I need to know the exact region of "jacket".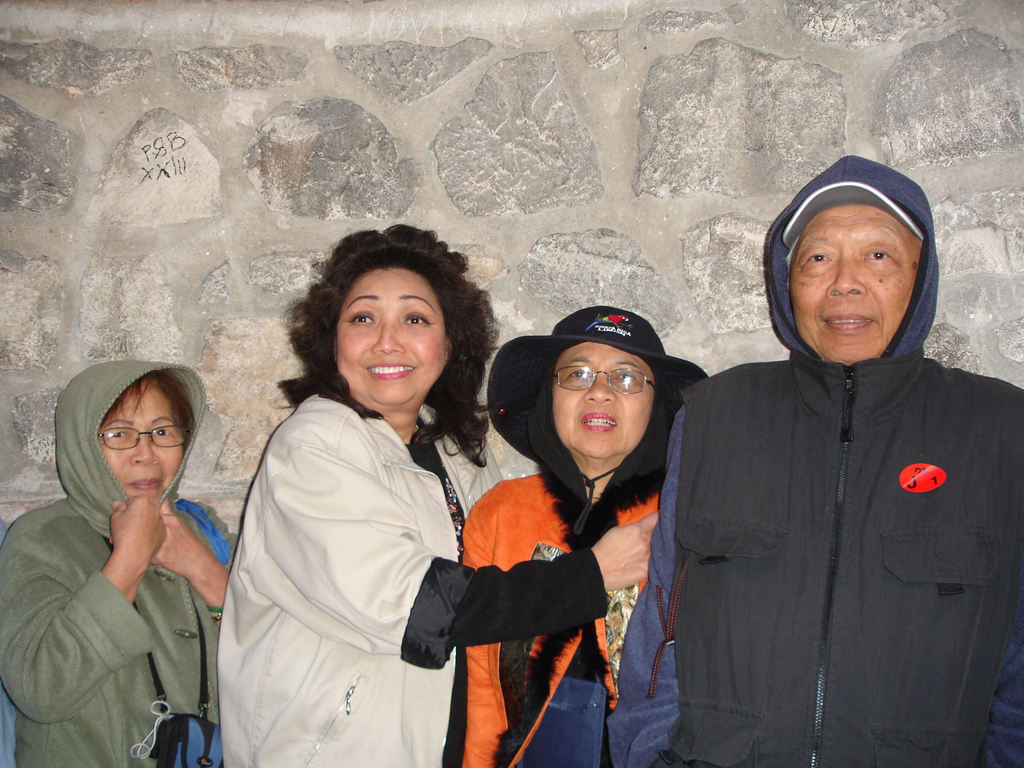
Region: bbox=[182, 335, 497, 767].
